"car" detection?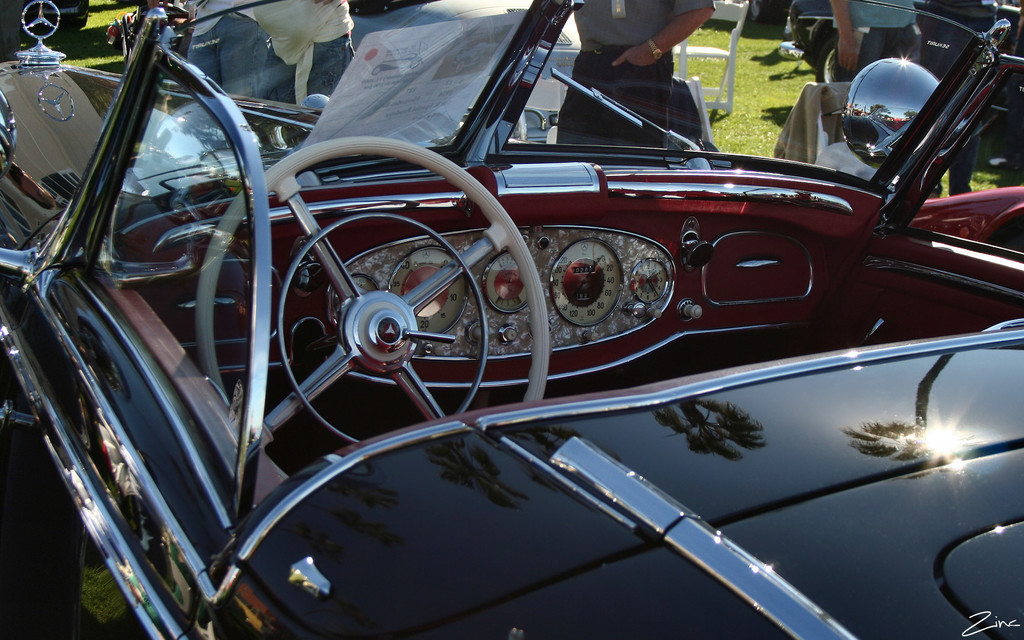
779/0/1023/134
